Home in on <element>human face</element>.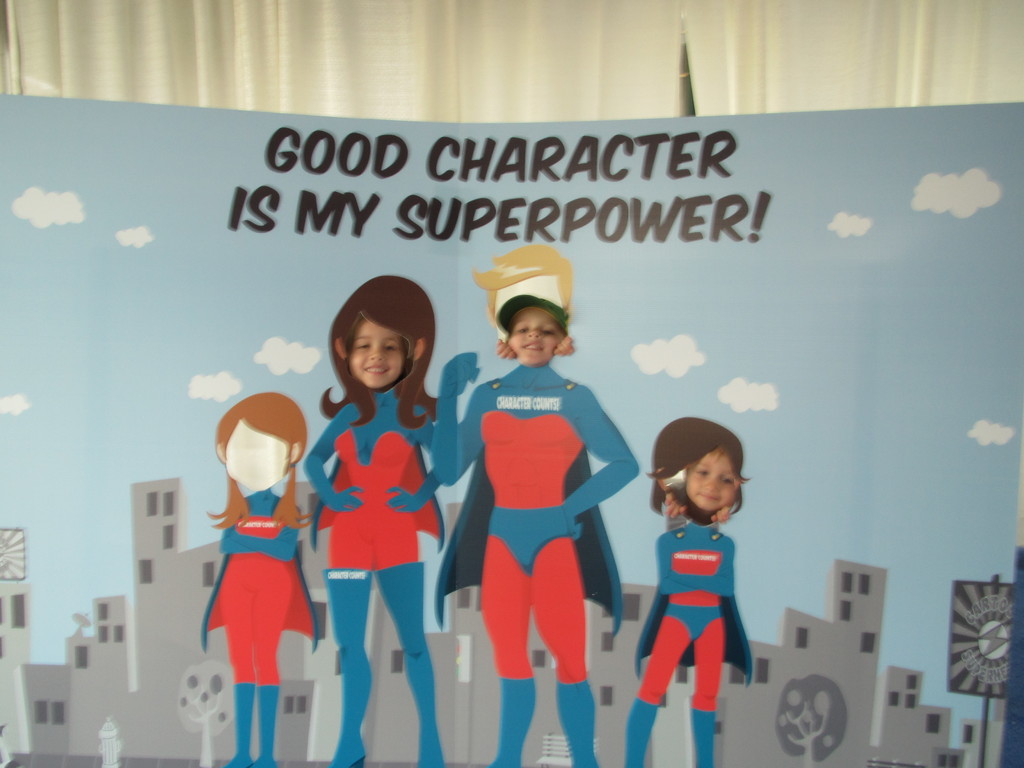
Homed in at bbox(356, 320, 408, 394).
